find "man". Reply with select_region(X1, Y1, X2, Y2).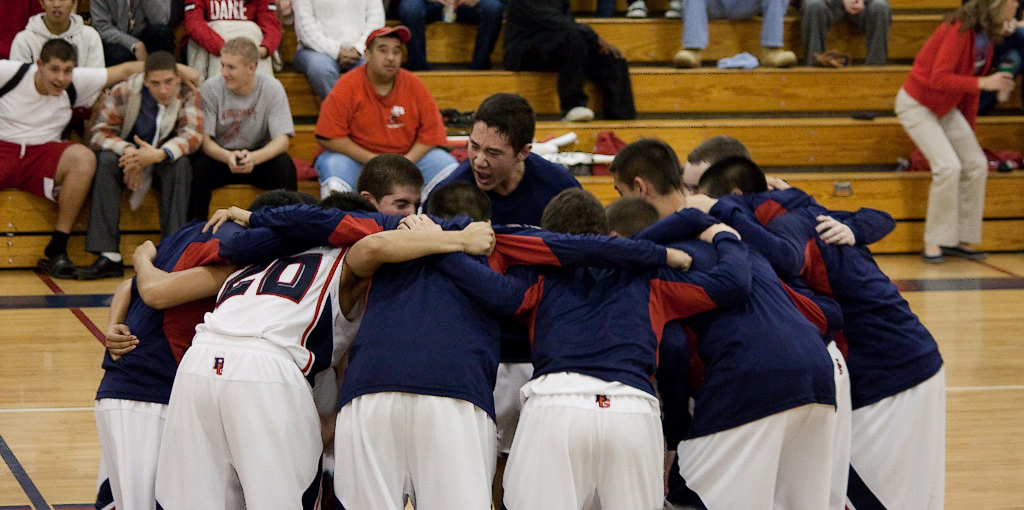
select_region(90, 55, 205, 289).
